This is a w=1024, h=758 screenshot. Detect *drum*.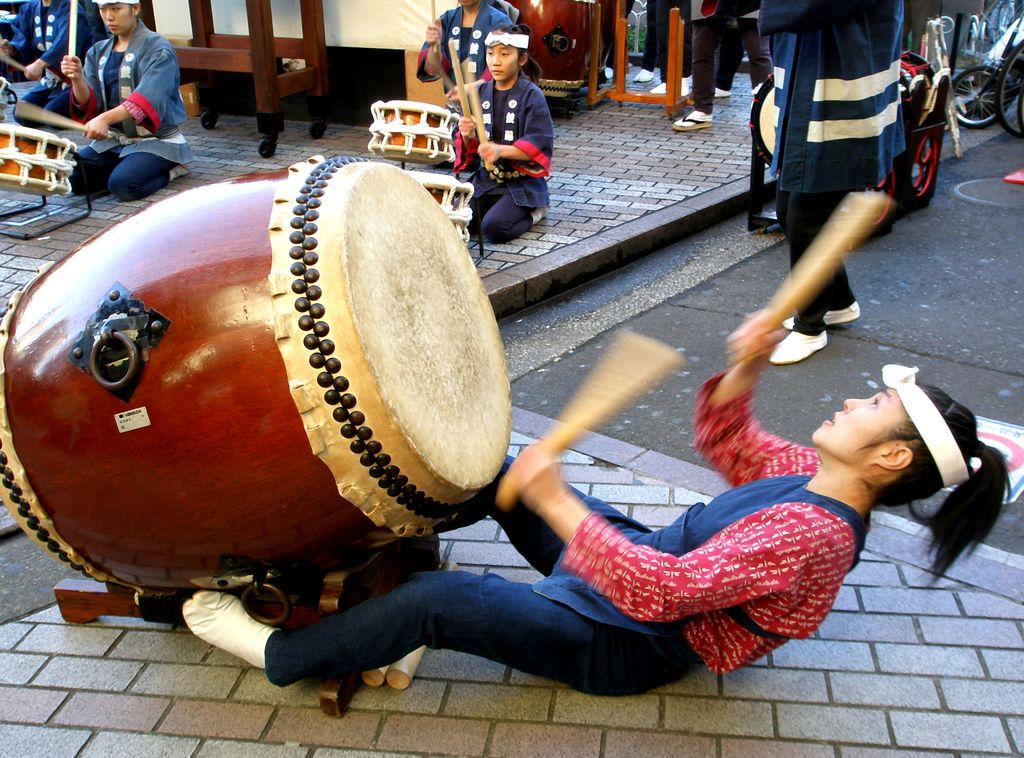
504,0,596,98.
